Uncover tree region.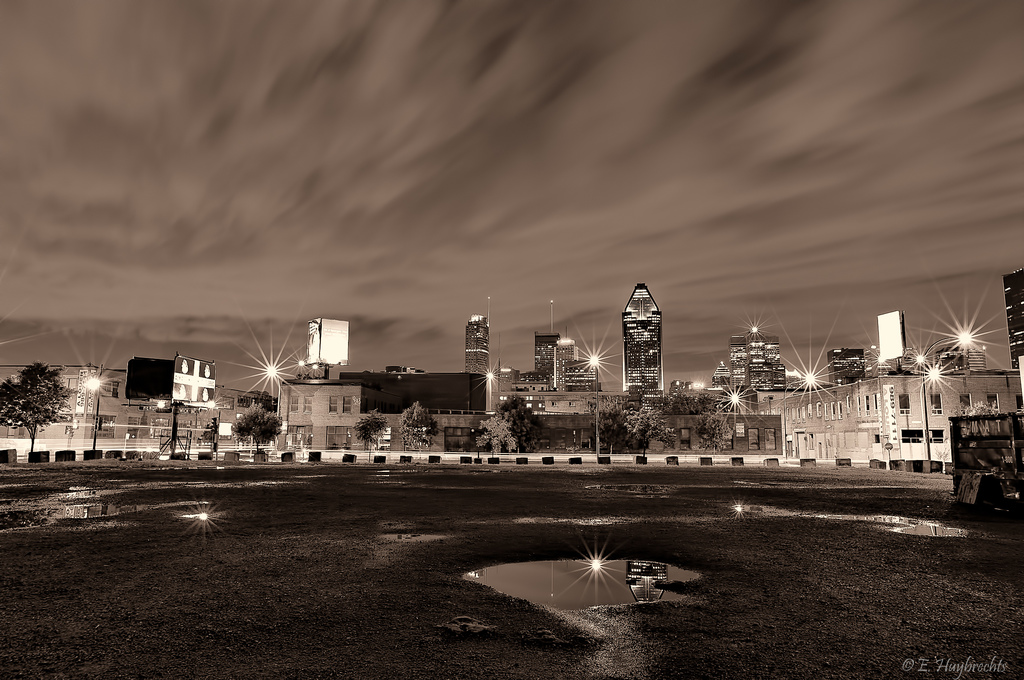
Uncovered: x1=354, y1=411, x2=387, y2=452.
